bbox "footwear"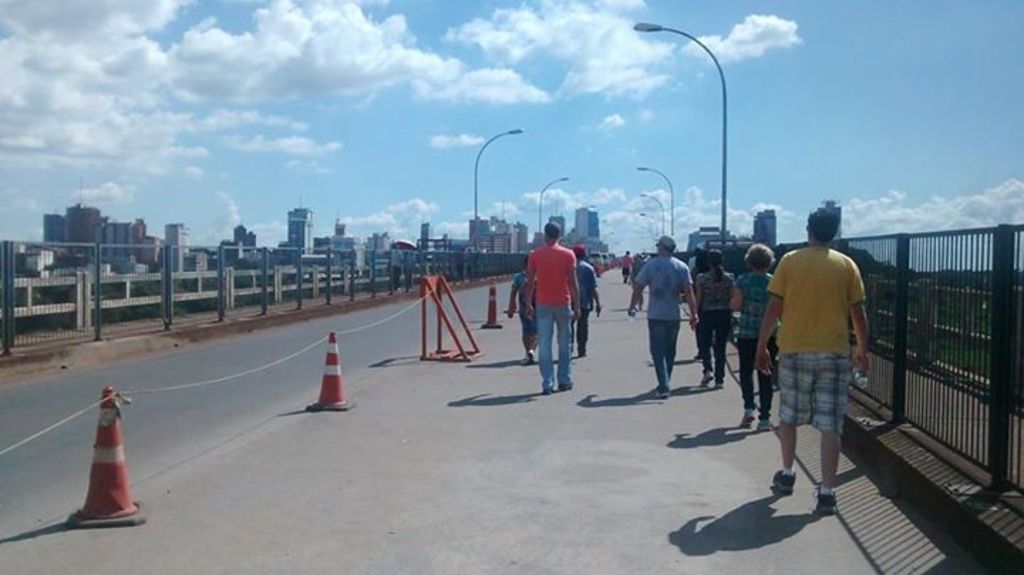
[560, 383, 572, 394]
